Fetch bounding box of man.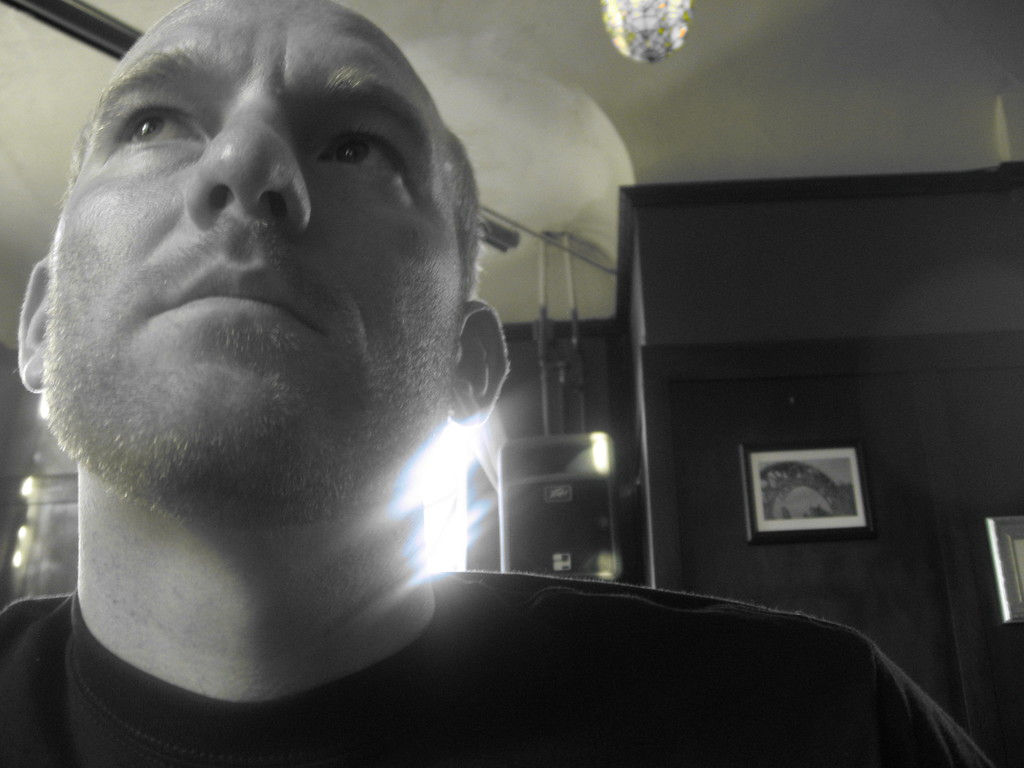
Bbox: region(0, 0, 994, 767).
